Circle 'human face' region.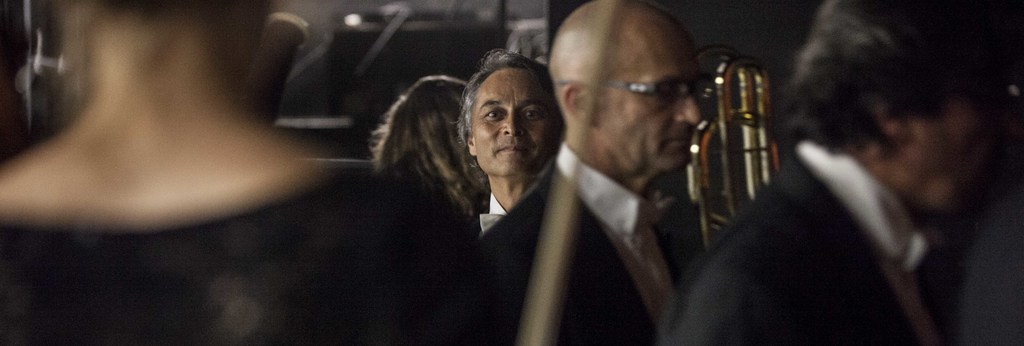
Region: left=907, top=84, right=1023, bottom=229.
